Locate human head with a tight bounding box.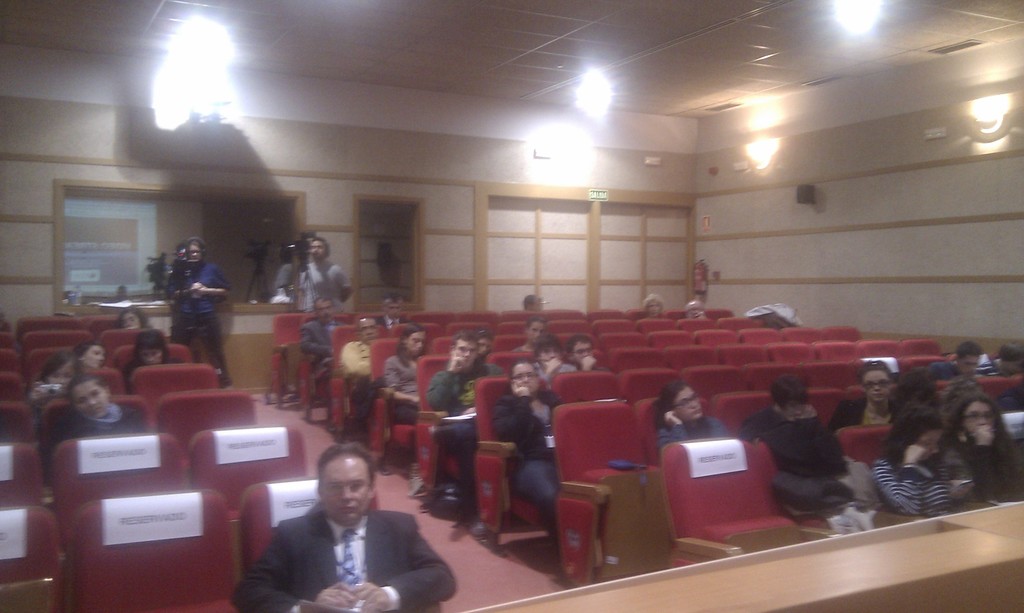
534 335 560 369.
